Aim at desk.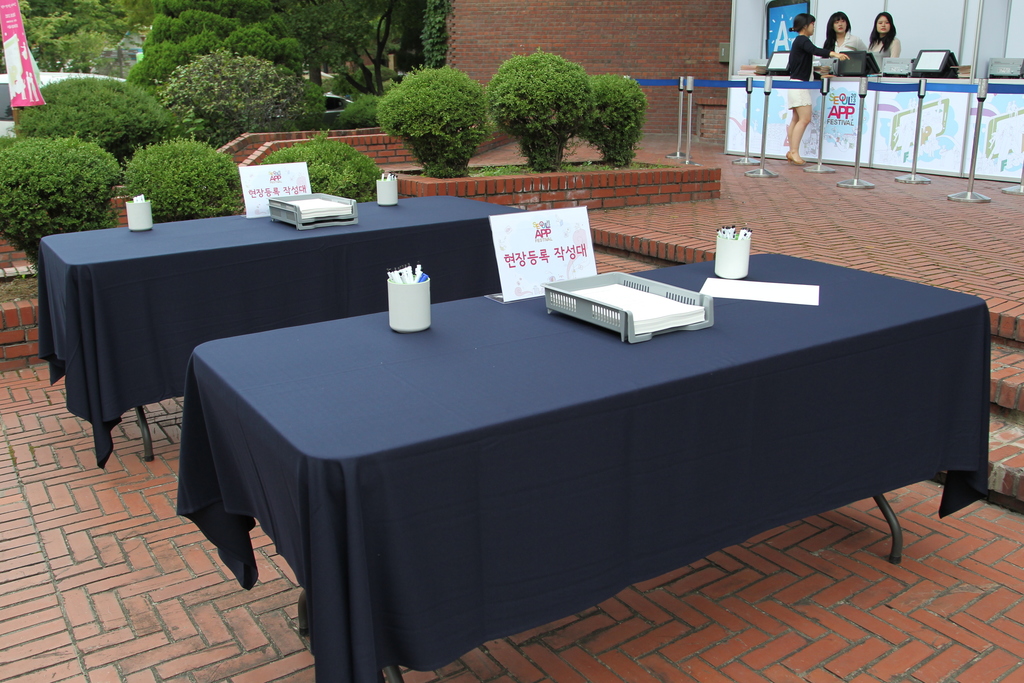
Aimed at {"left": 37, "top": 192, "right": 536, "bottom": 470}.
